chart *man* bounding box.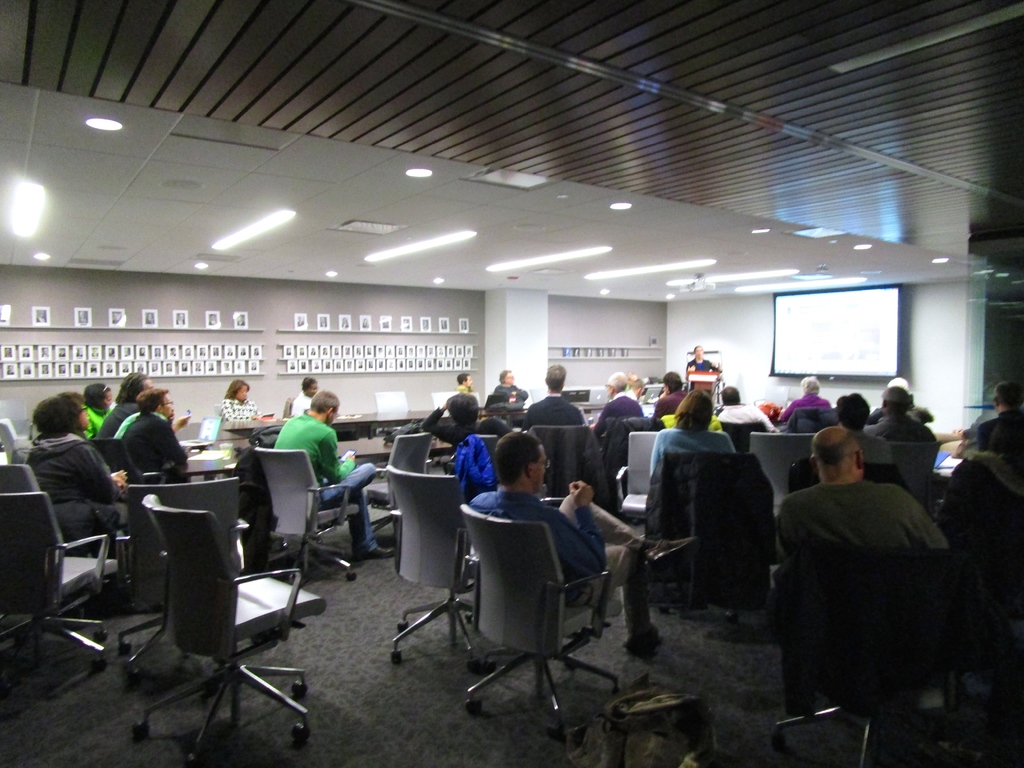
Charted: <box>718,384,779,435</box>.
